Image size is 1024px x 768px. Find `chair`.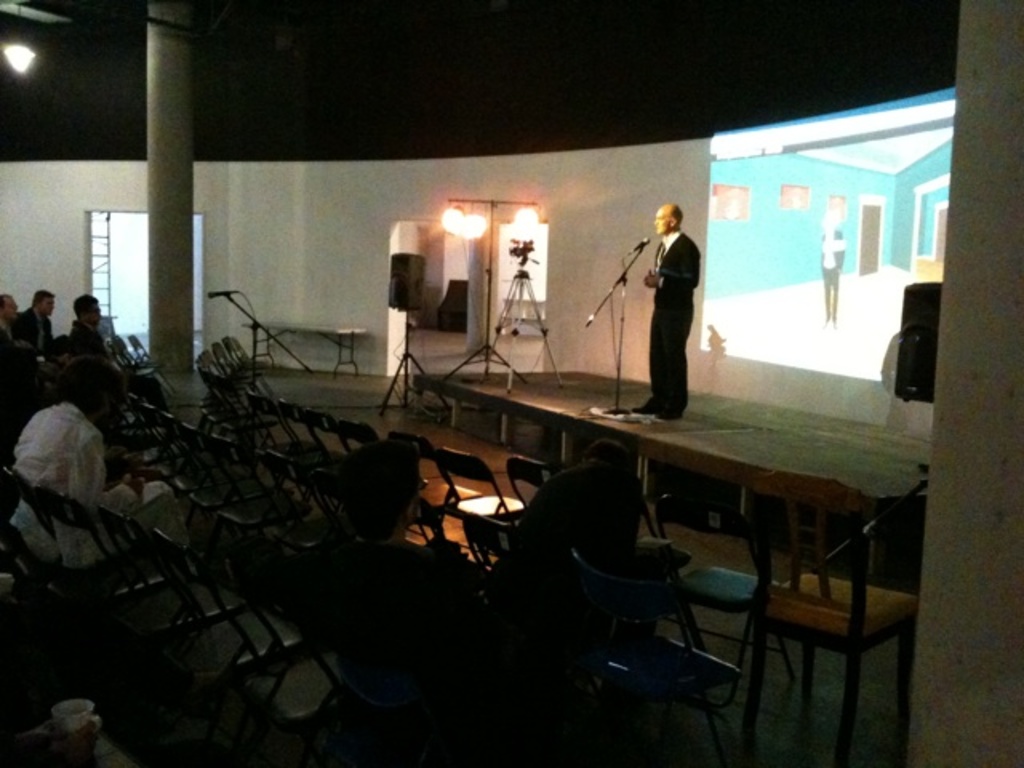
bbox=(389, 427, 483, 566).
